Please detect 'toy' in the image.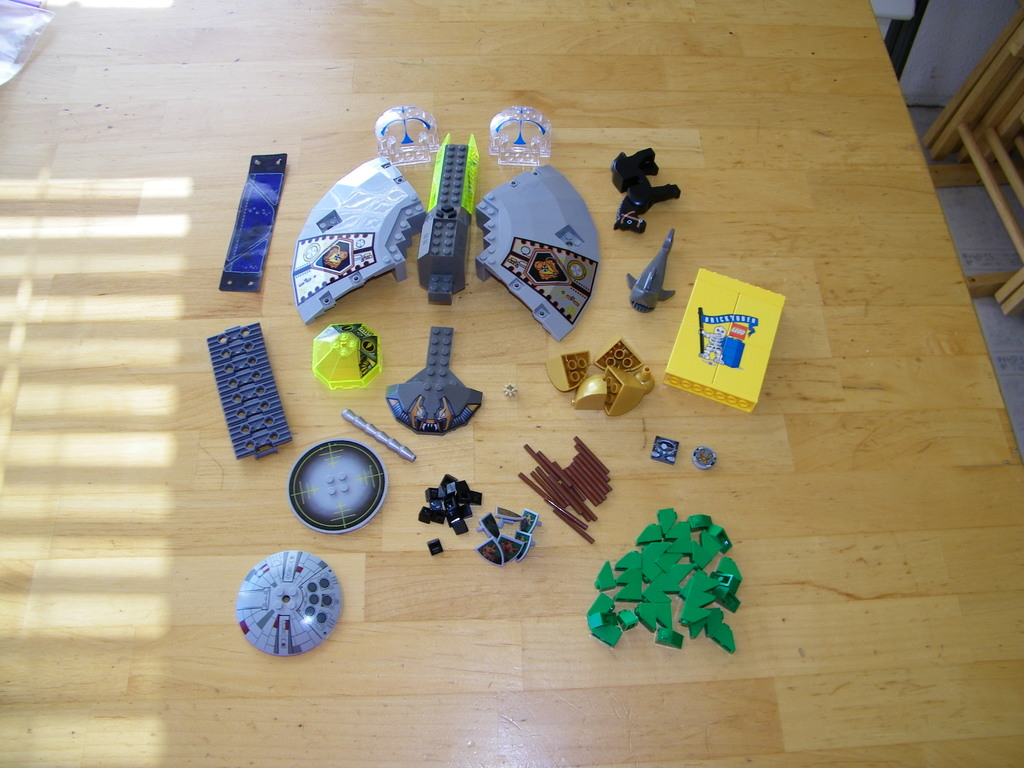
484/103/546/172.
